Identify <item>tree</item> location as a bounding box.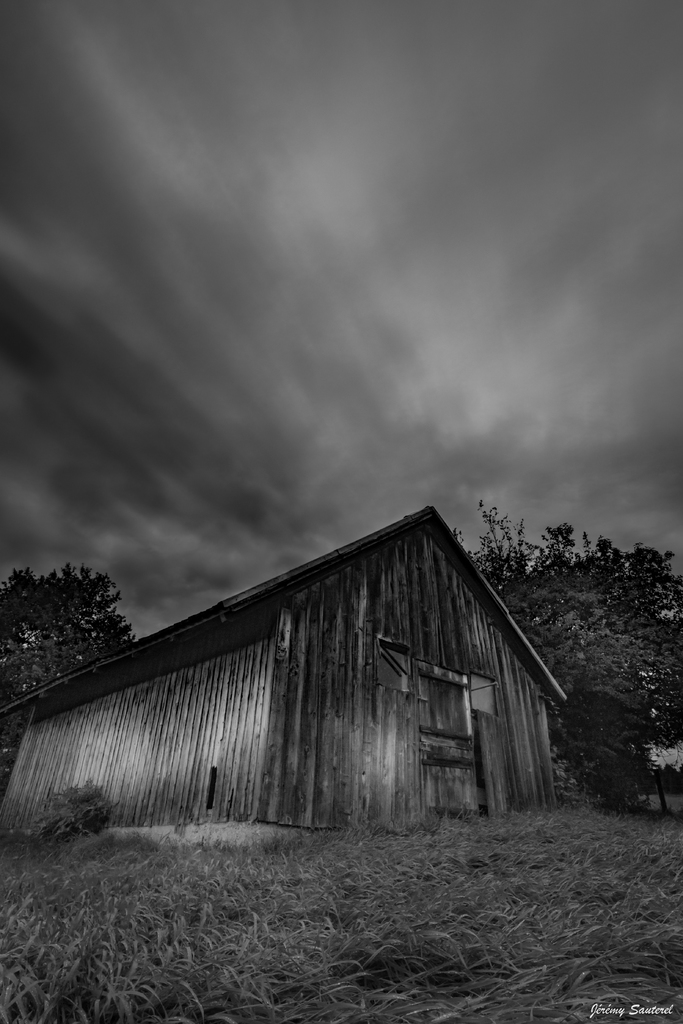
crop(449, 489, 682, 813).
